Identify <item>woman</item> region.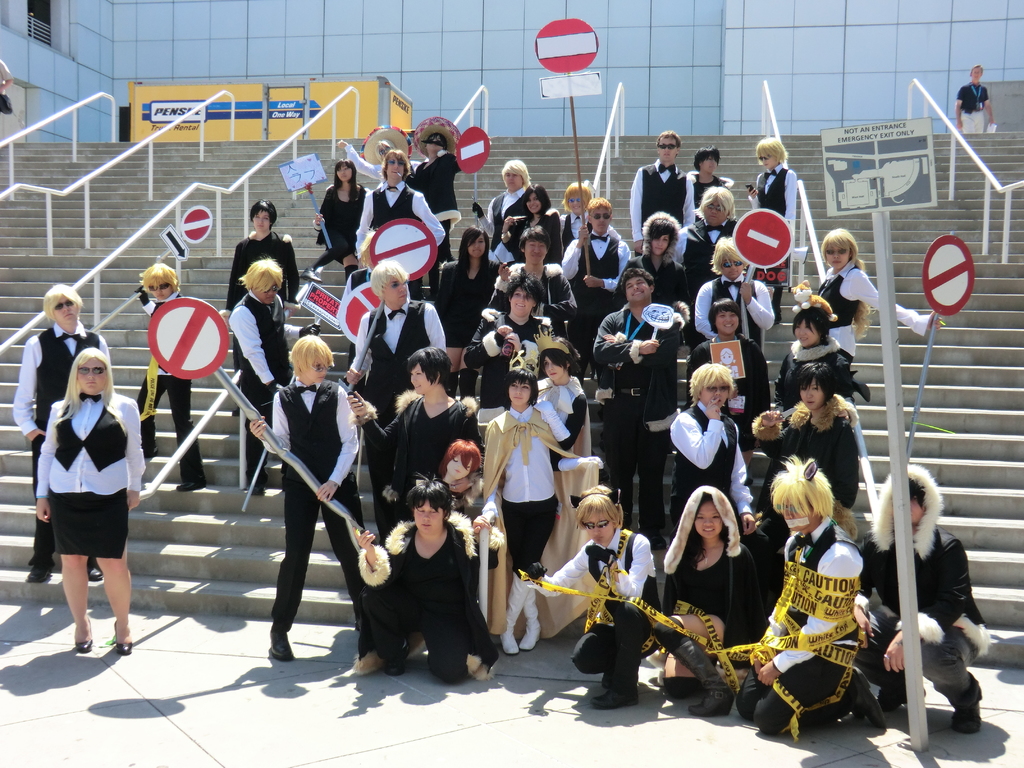
Region: bbox=[527, 328, 593, 457].
